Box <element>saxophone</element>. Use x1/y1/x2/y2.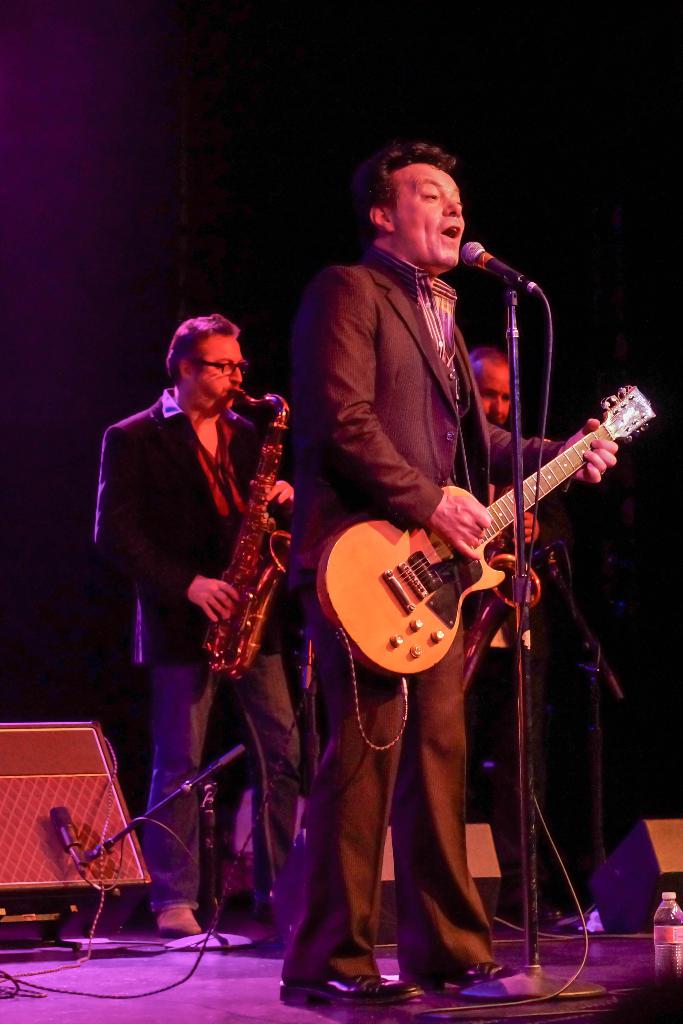
201/391/297/684.
